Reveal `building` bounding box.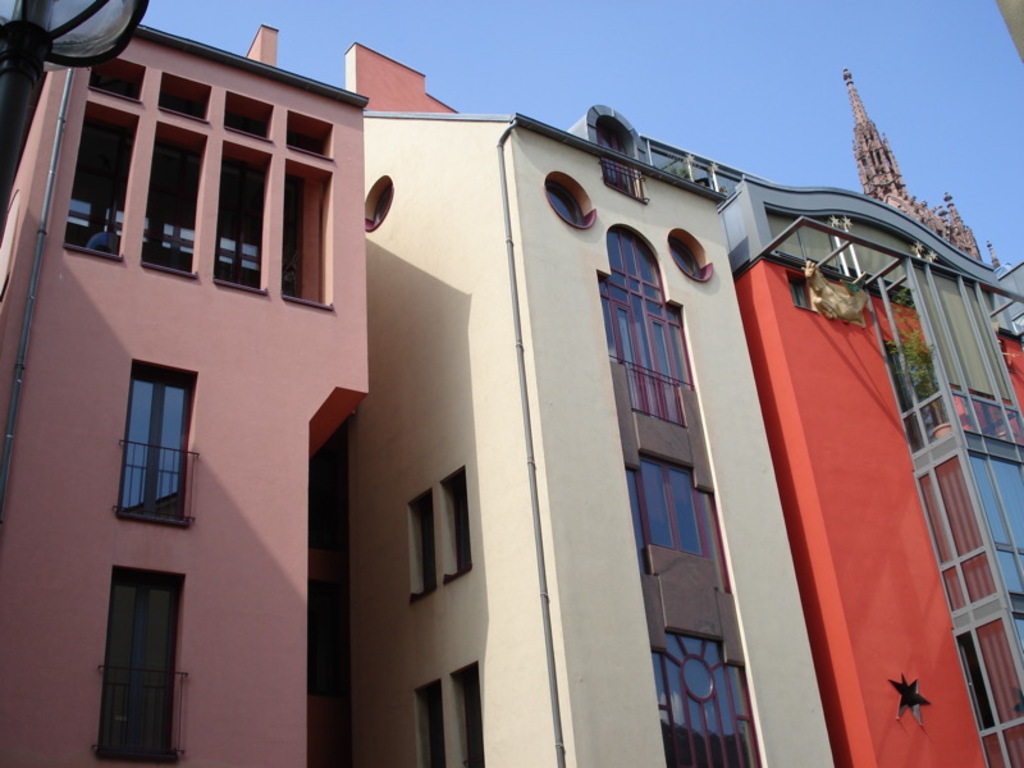
Revealed: detection(563, 104, 1023, 767).
